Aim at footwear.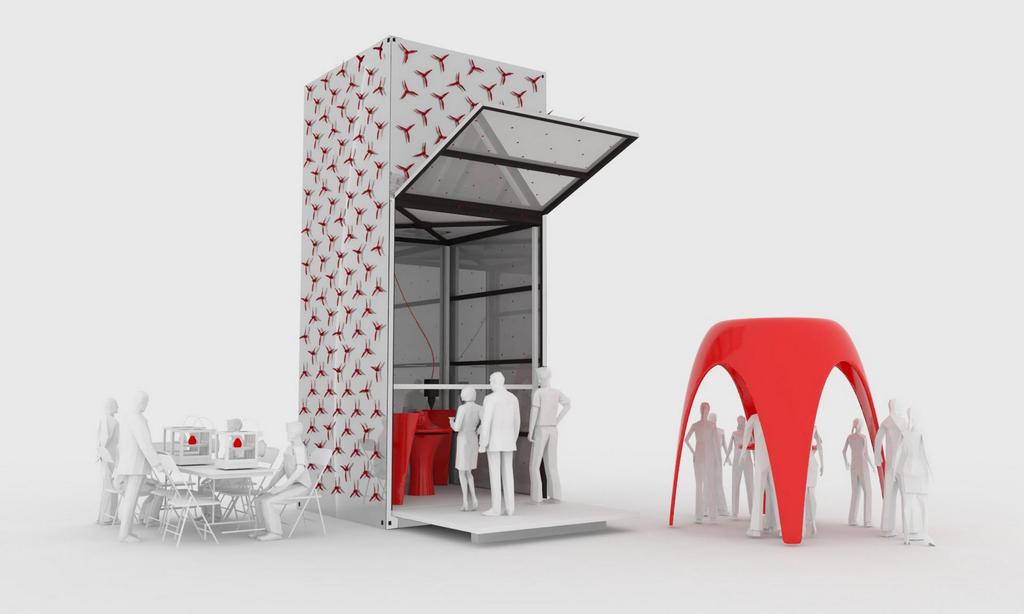
Aimed at rect(863, 517, 876, 525).
